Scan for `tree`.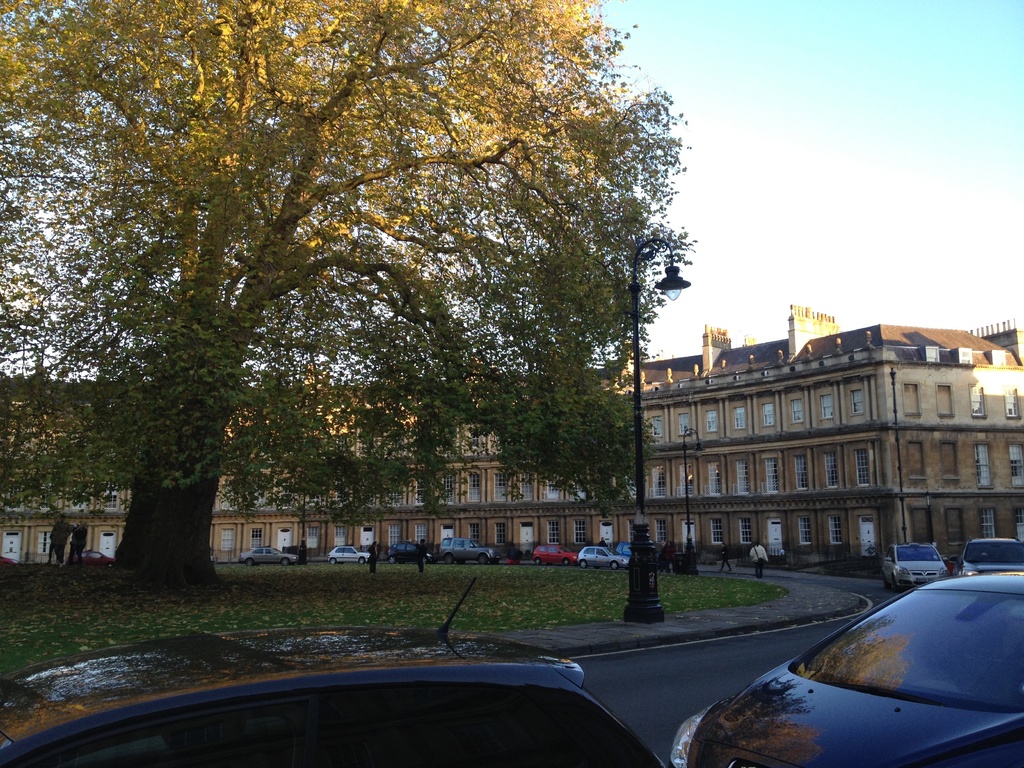
Scan result: box=[0, 0, 701, 580].
